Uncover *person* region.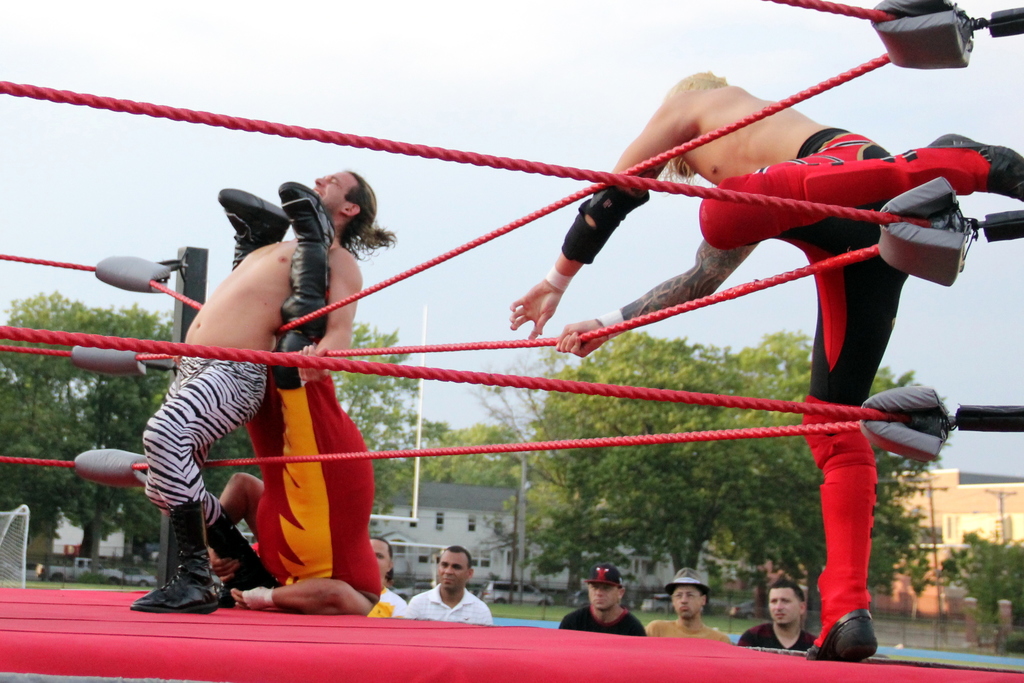
Uncovered: l=211, t=179, r=377, b=618.
